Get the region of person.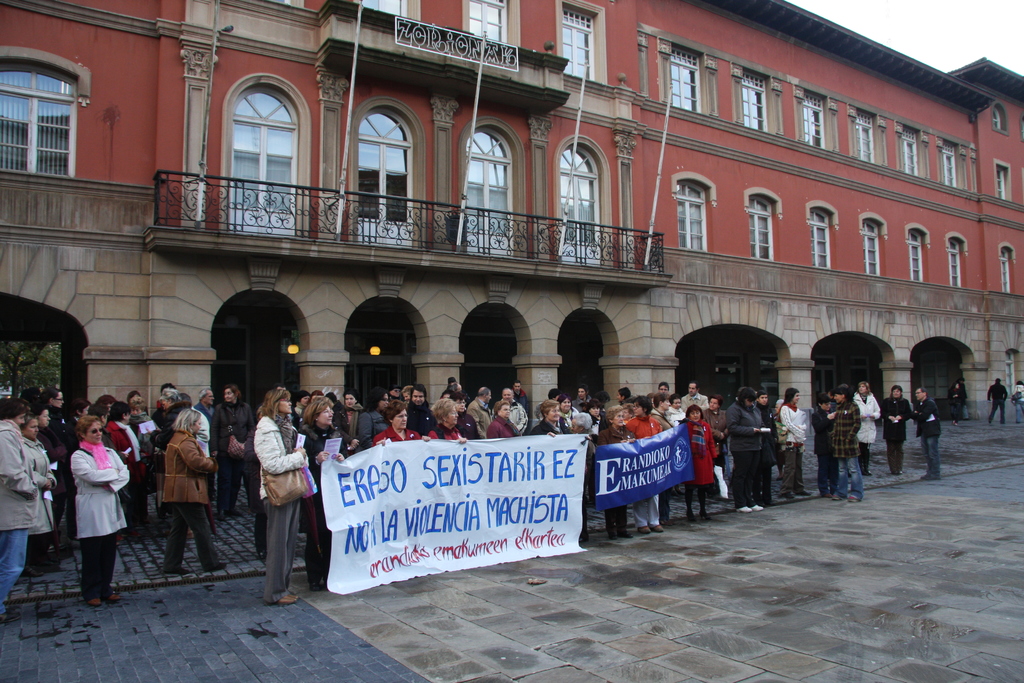
456, 400, 479, 443.
